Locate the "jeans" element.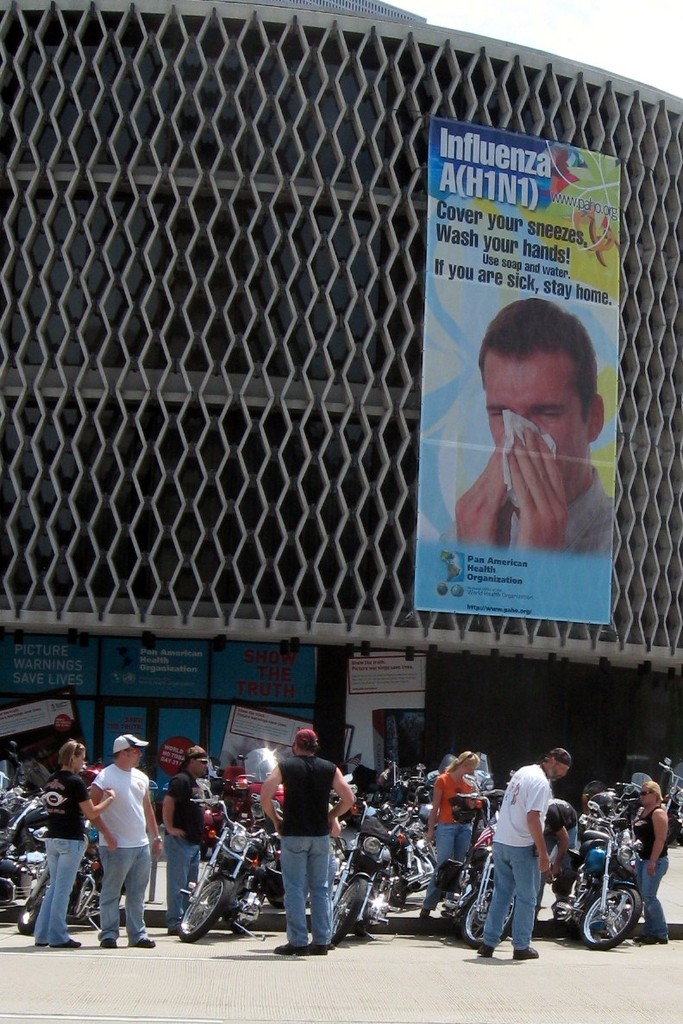
Element bbox: l=491, t=847, r=535, b=946.
